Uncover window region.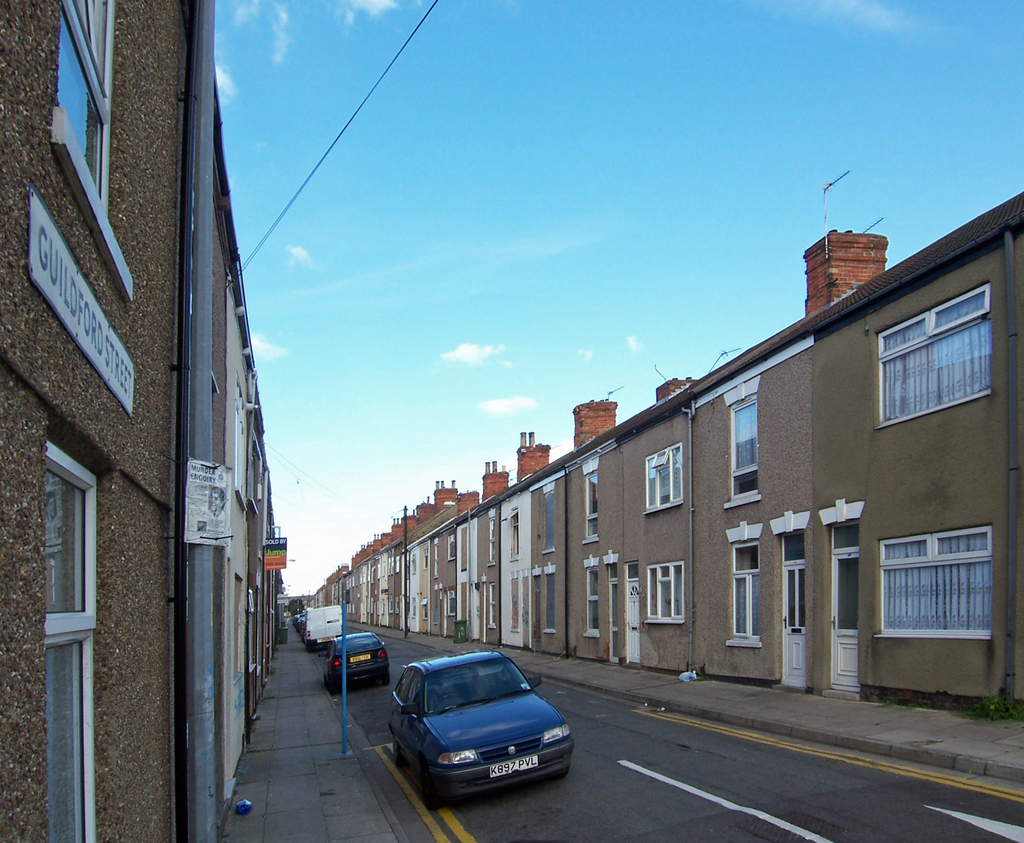
Uncovered: [582,565,604,635].
